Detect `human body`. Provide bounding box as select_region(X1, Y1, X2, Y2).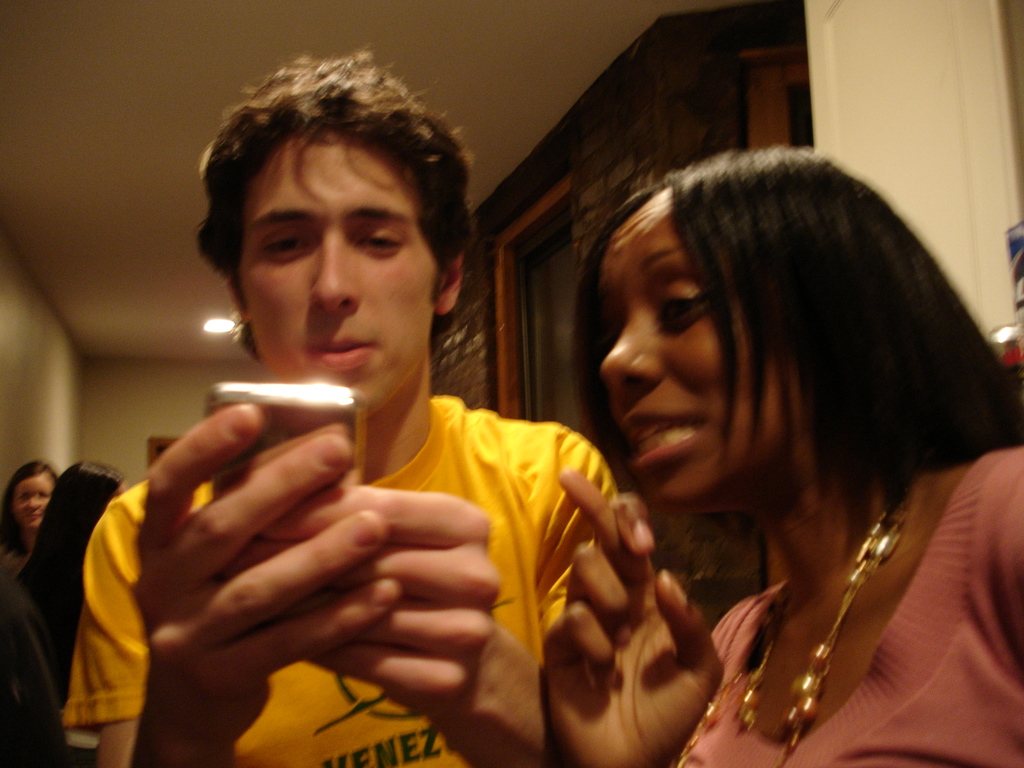
select_region(0, 445, 121, 733).
